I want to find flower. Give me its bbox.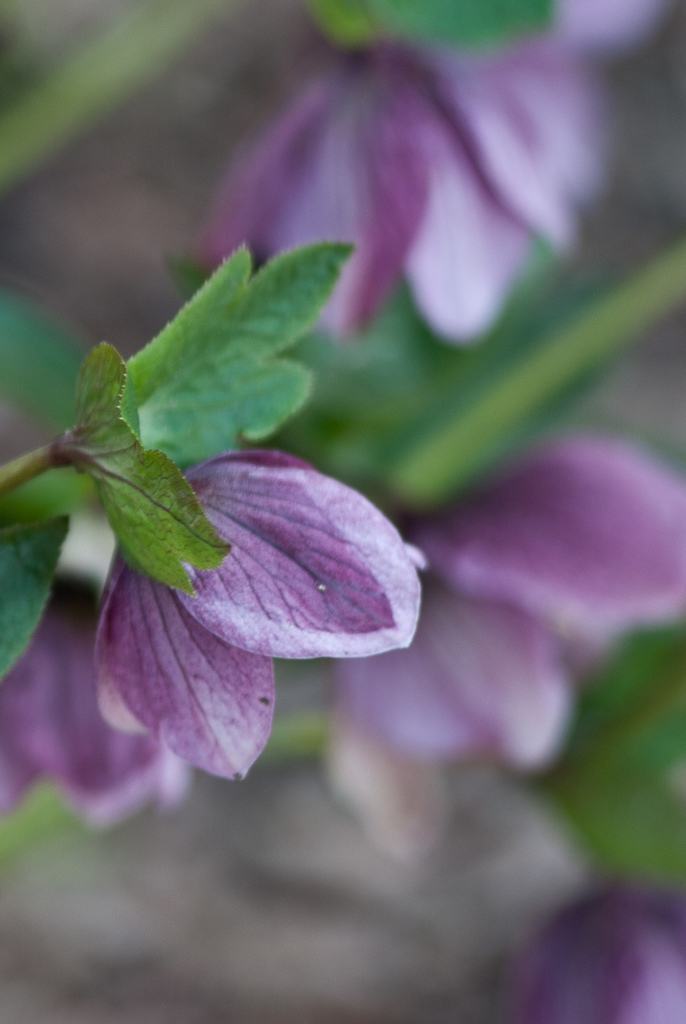
{"left": 78, "top": 406, "right": 430, "bottom": 766}.
